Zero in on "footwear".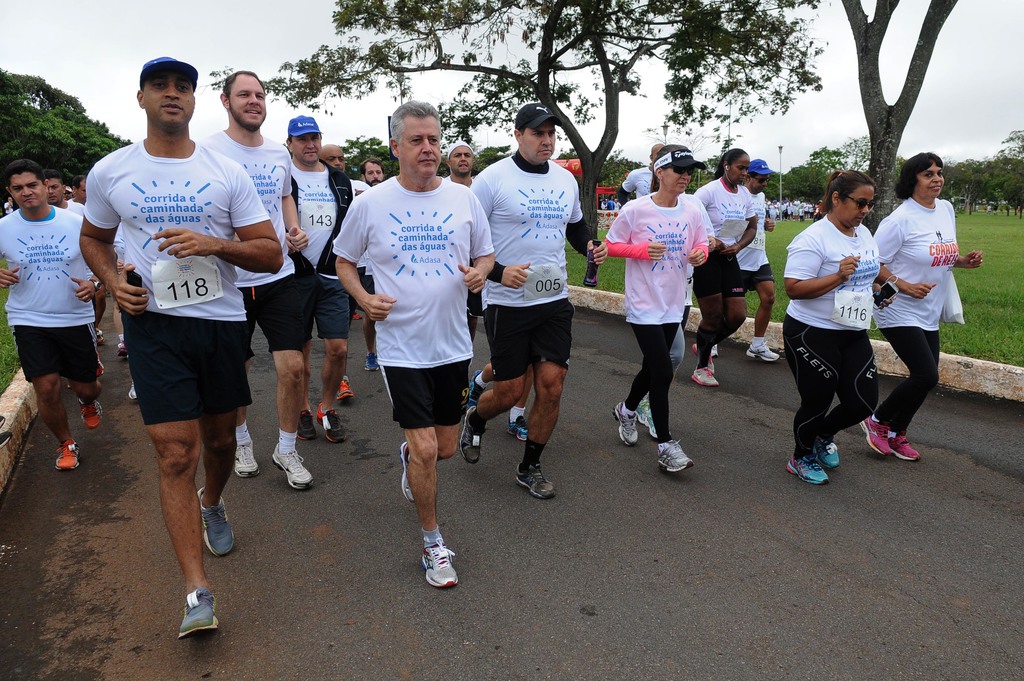
Zeroed in: 786:450:828:482.
